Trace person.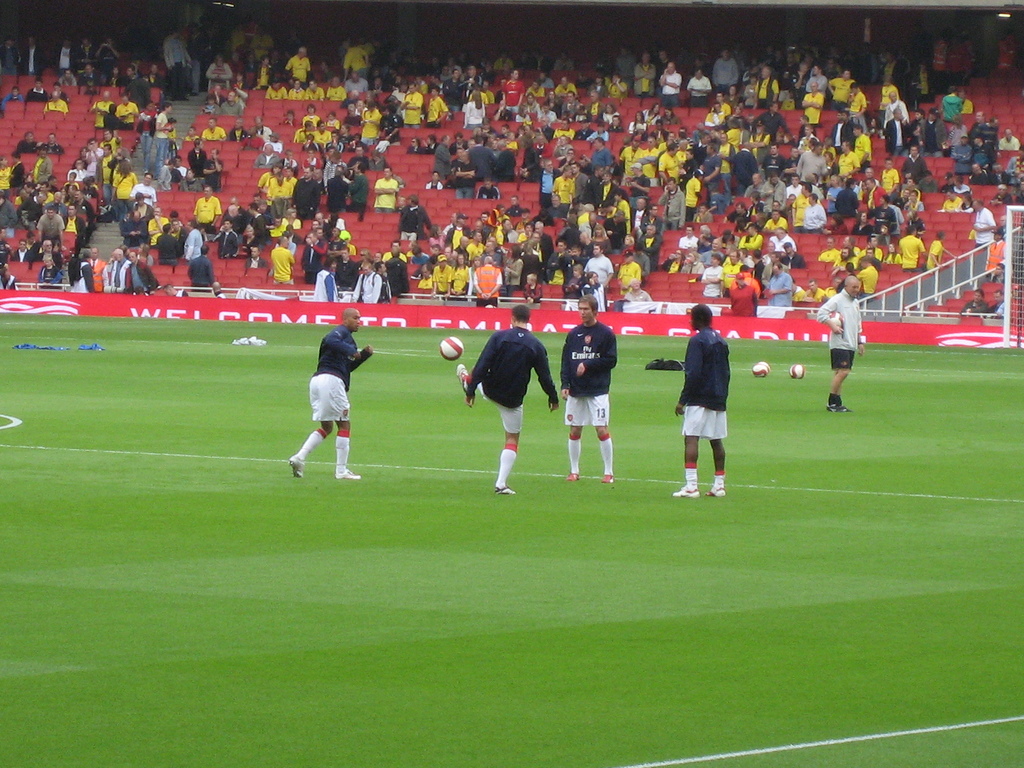
Traced to box=[673, 300, 733, 502].
